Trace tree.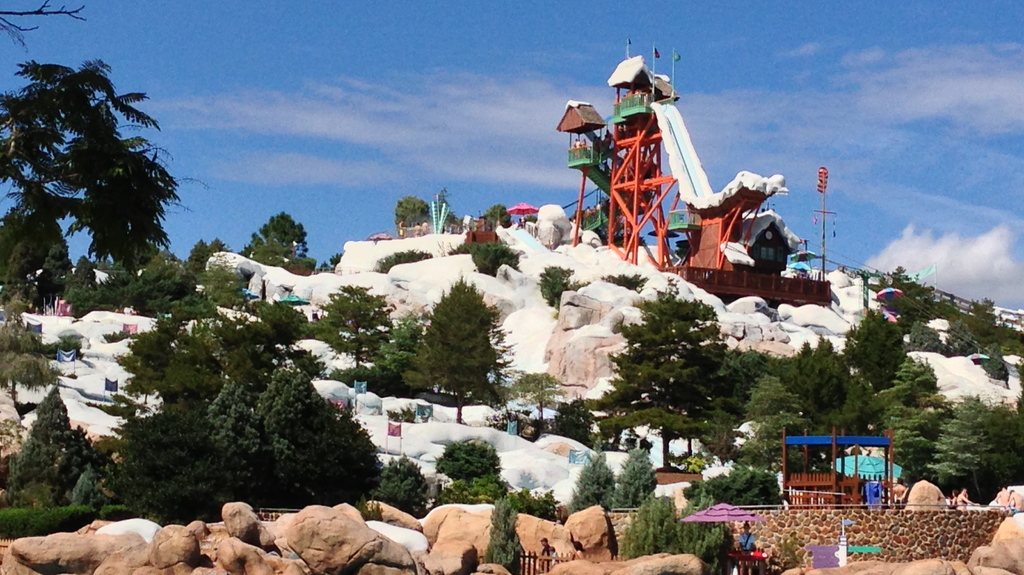
Traced to 314 281 391 357.
